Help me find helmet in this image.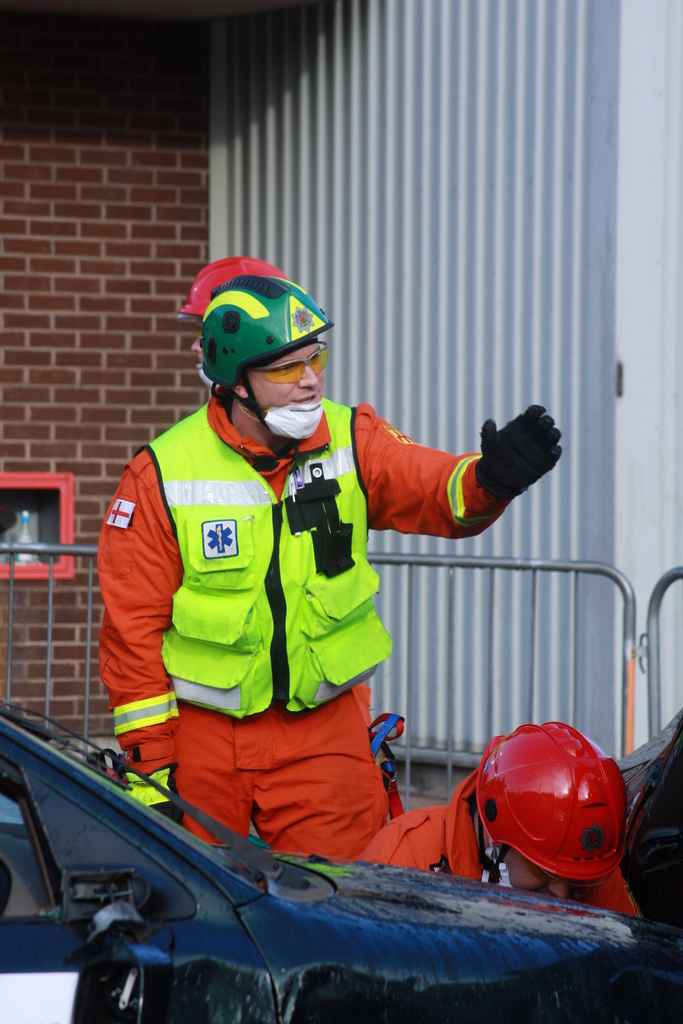
Found it: 191/262/340/438.
